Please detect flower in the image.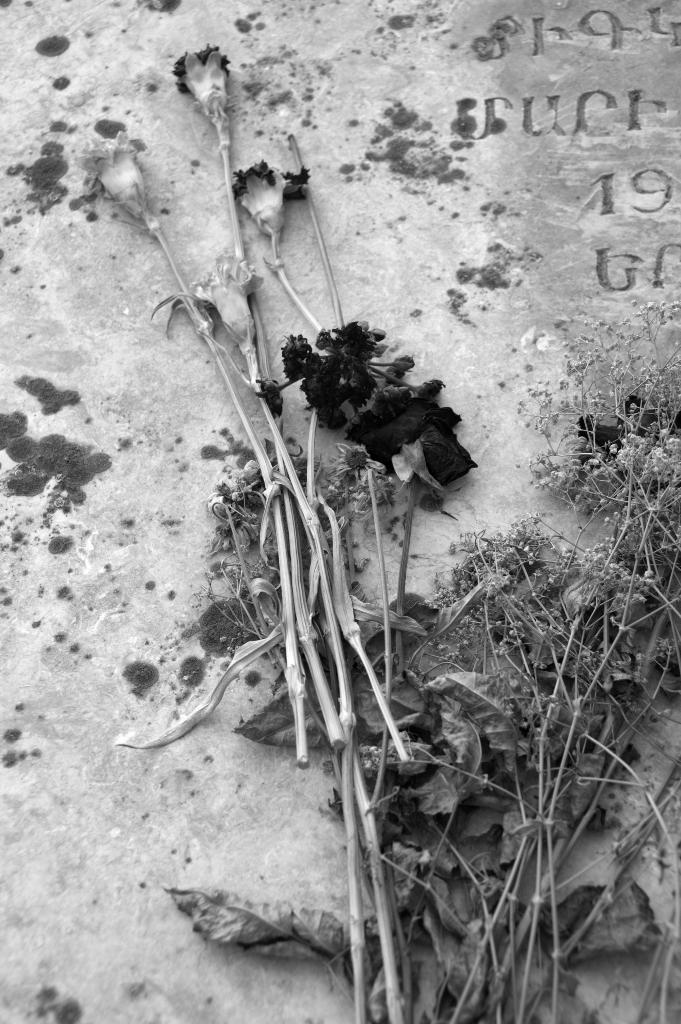
x1=183, y1=249, x2=262, y2=338.
